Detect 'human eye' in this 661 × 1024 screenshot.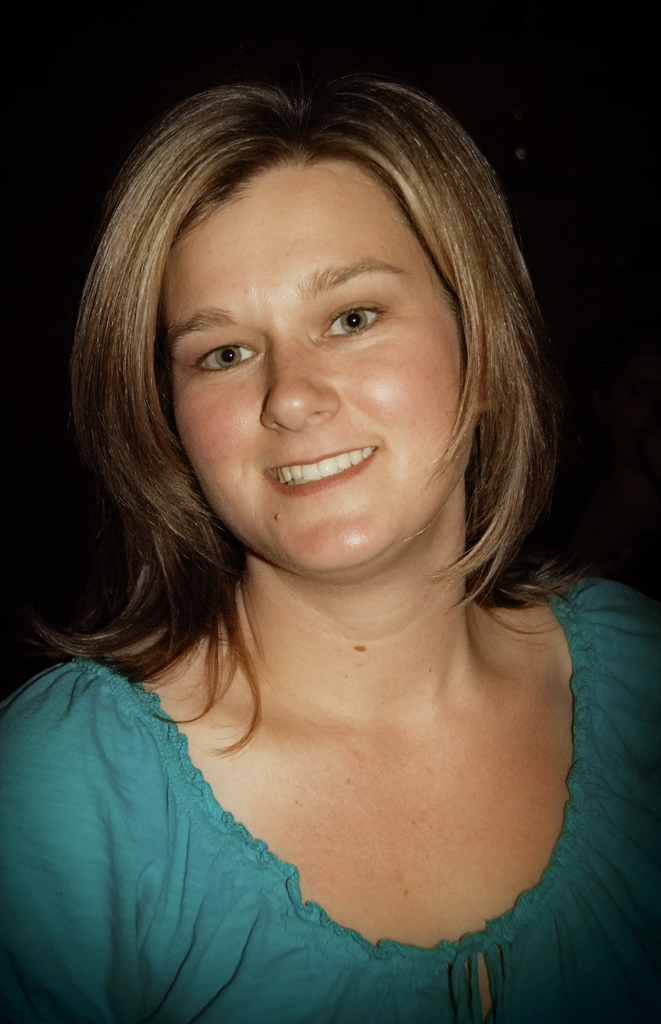
Detection: 309/289/404/344.
